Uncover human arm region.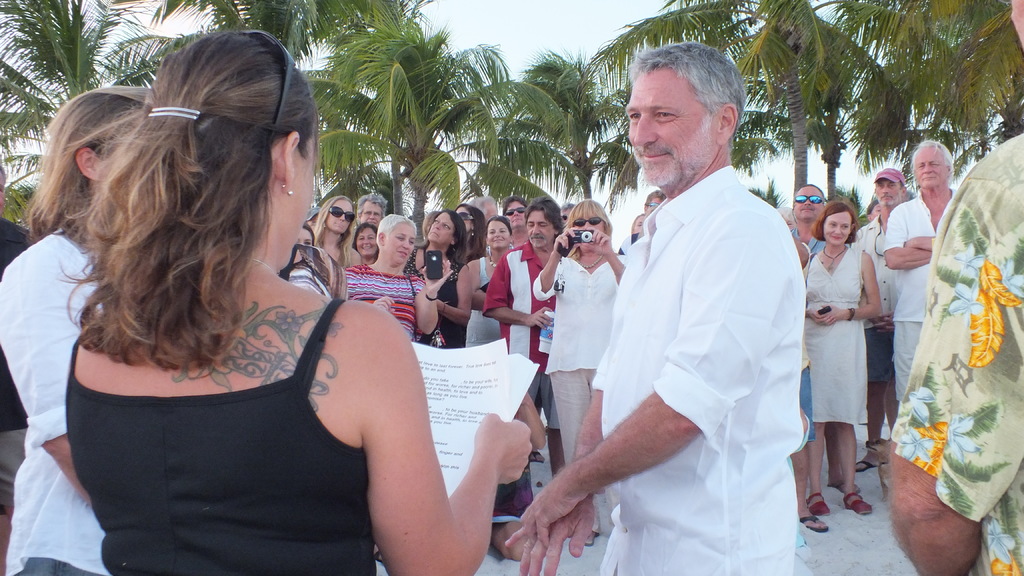
Uncovered: <bbox>371, 292, 399, 310</bbox>.
